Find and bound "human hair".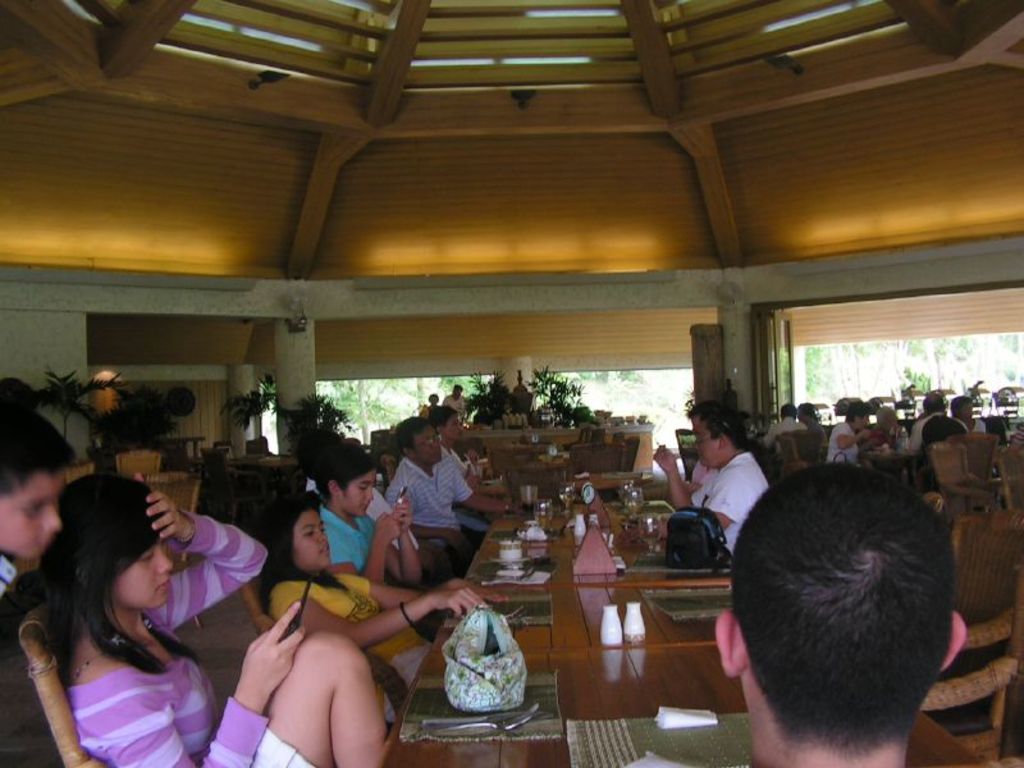
Bound: <bbox>918, 417, 968, 449</bbox>.
